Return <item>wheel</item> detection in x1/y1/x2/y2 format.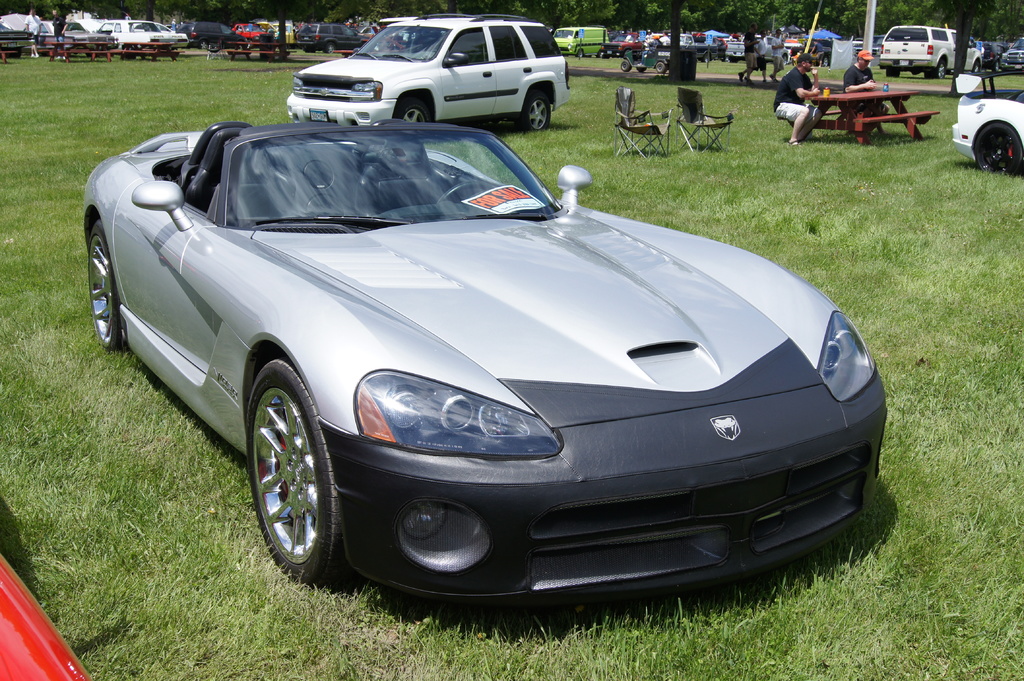
620/61/630/68.
